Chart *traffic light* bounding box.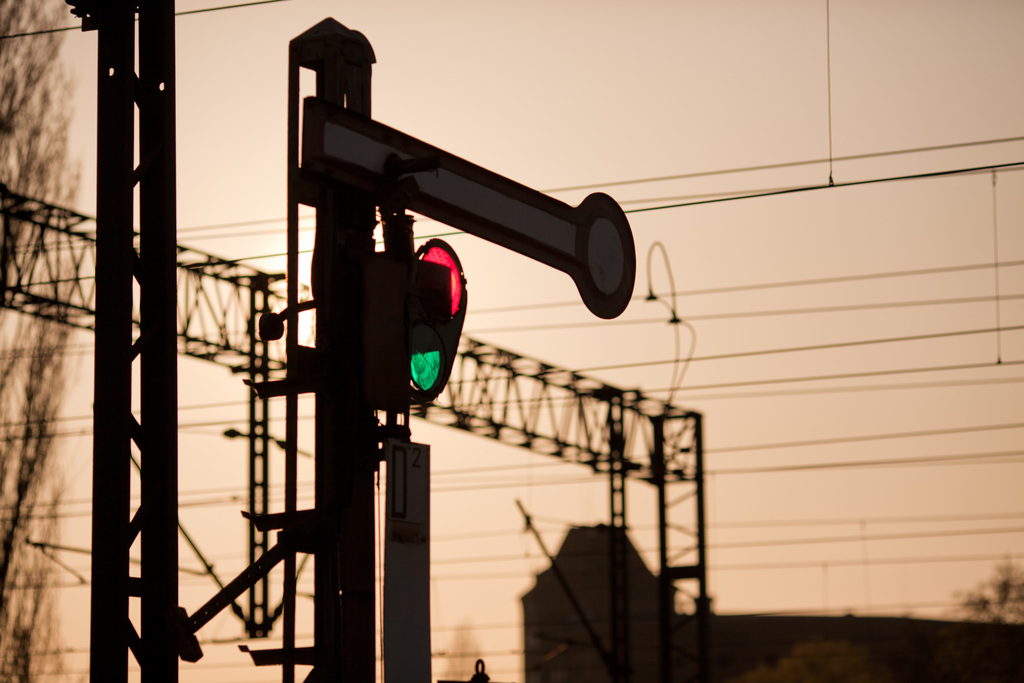
Charted: 382, 233, 472, 408.
